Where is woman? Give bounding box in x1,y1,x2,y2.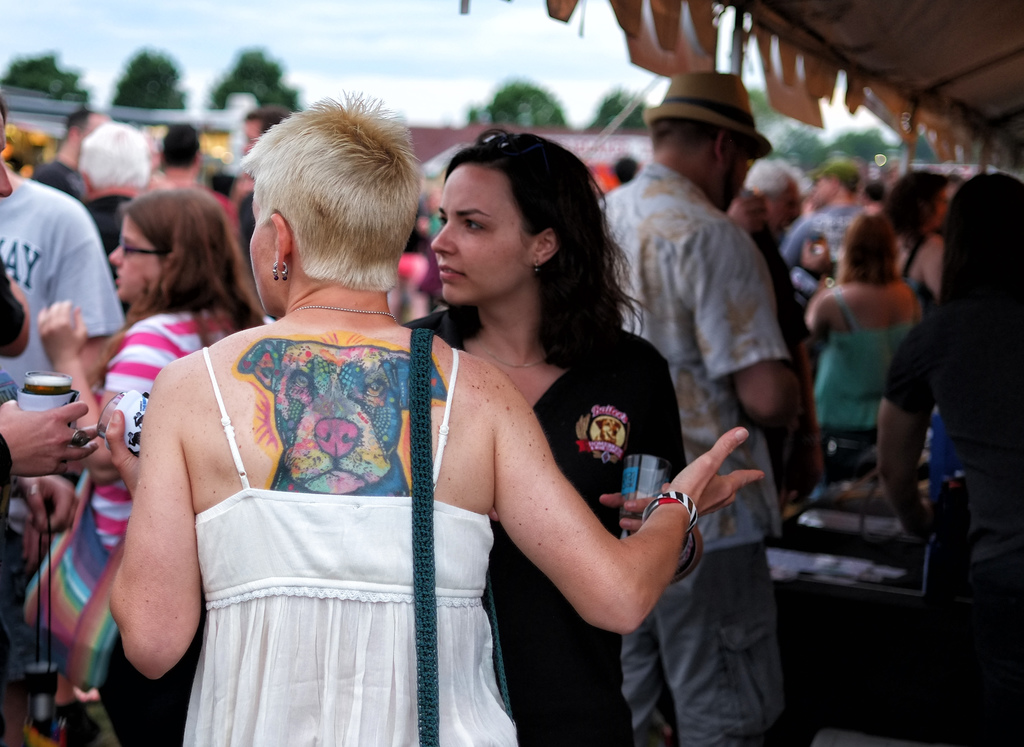
876,165,1023,590.
